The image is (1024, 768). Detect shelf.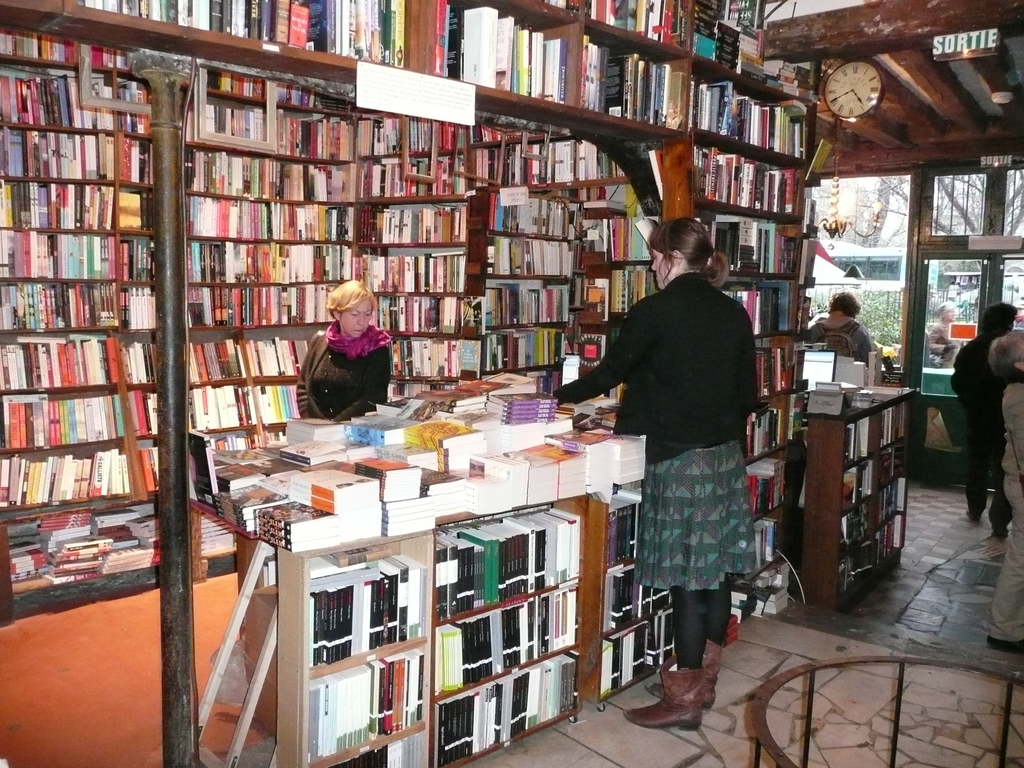
Detection: (845, 446, 903, 509).
